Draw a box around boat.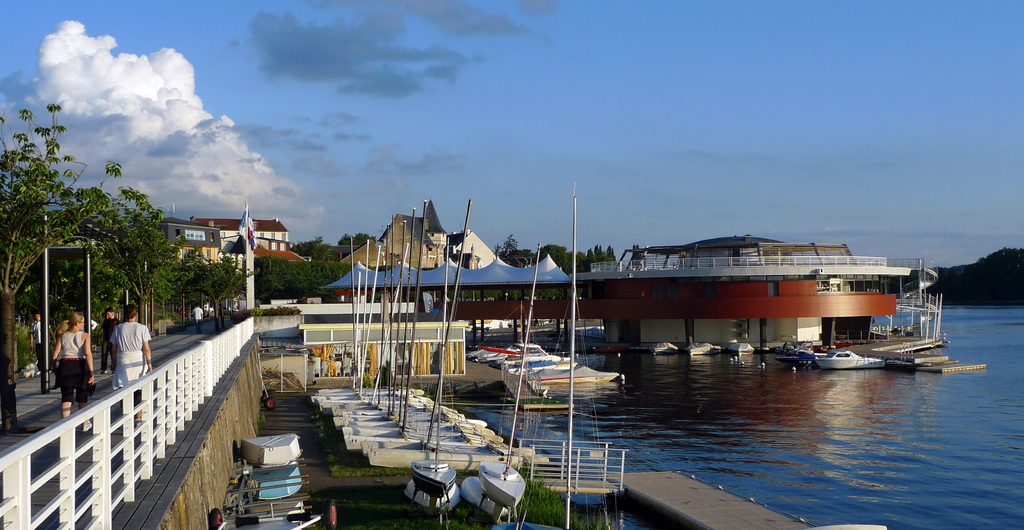
locate(781, 338, 829, 368).
